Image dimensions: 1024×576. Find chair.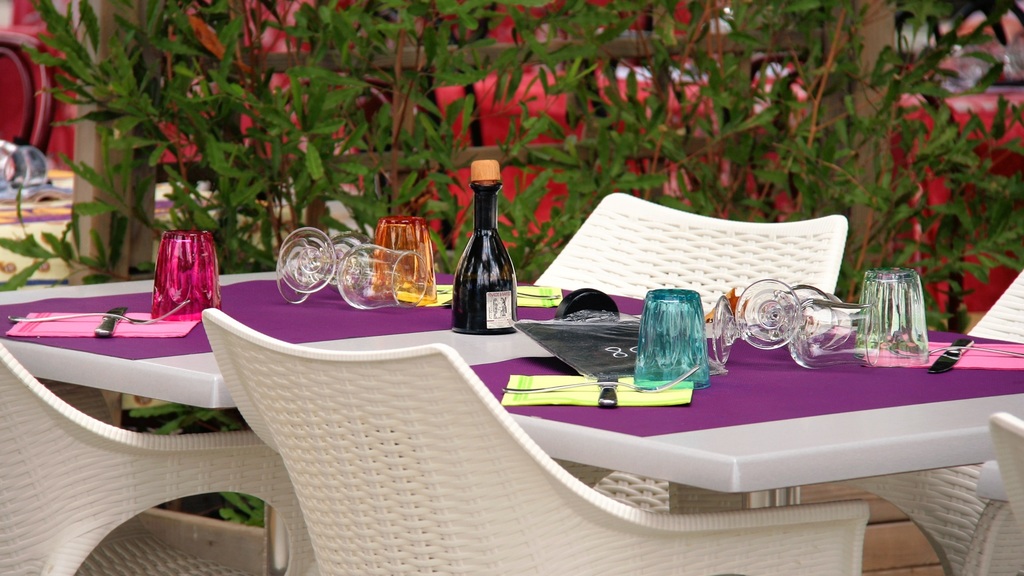
left=0, top=35, right=62, bottom=172.
